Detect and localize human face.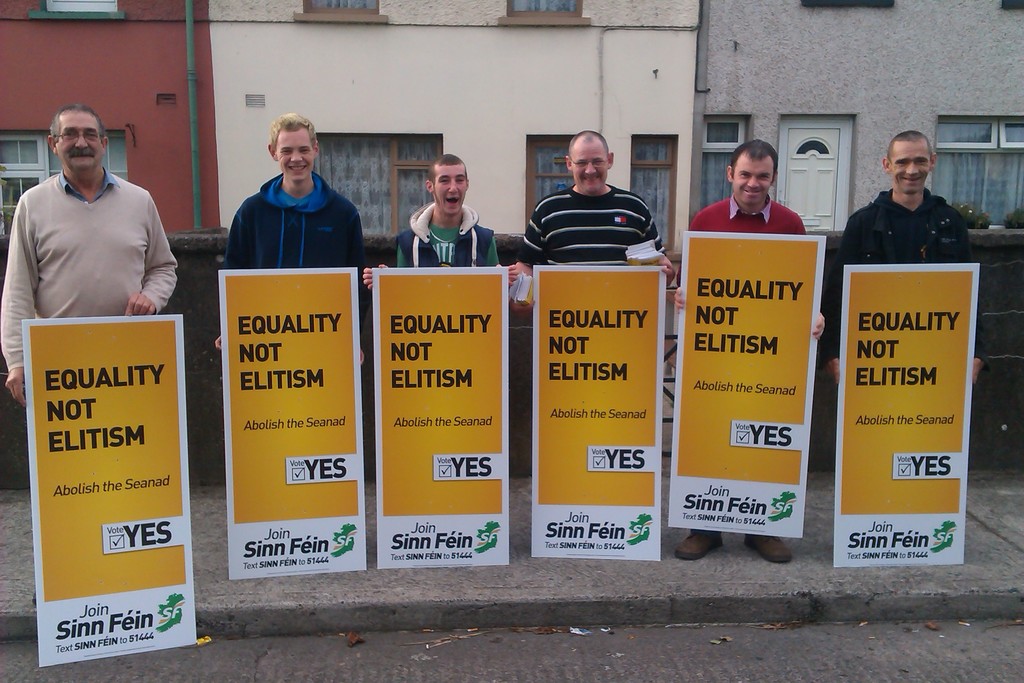
Localized at <region>892, 136, 931, 194</region>.
